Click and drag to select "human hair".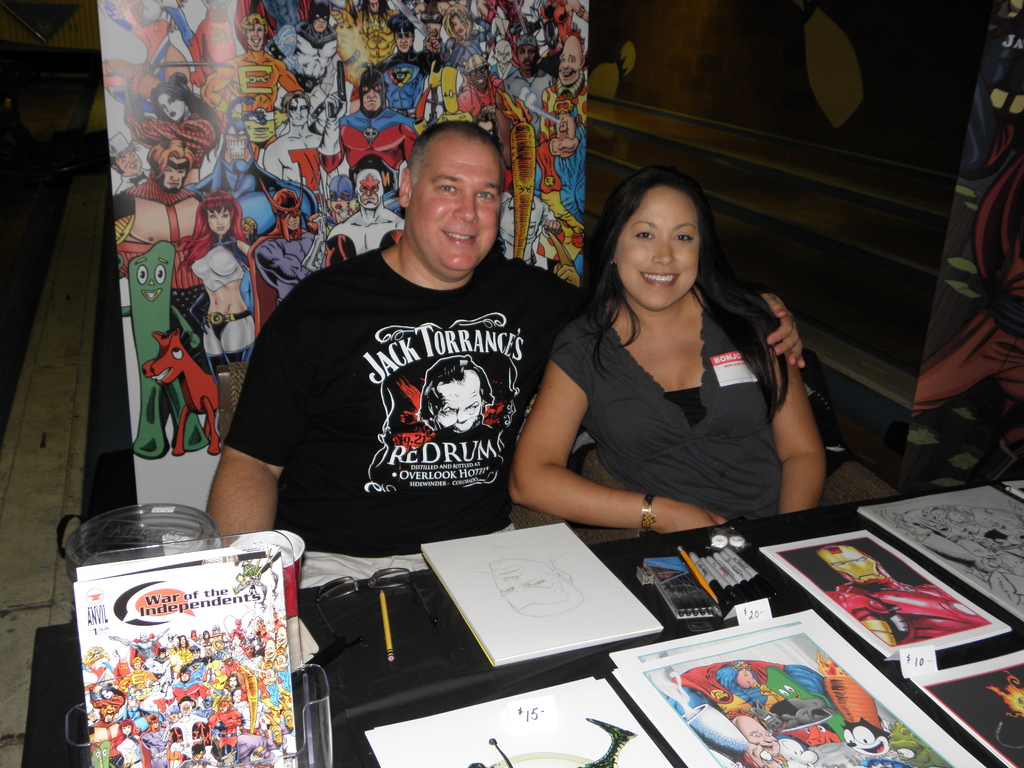
Selection: (x1=575, y1=169, x2=782, y2=418).
